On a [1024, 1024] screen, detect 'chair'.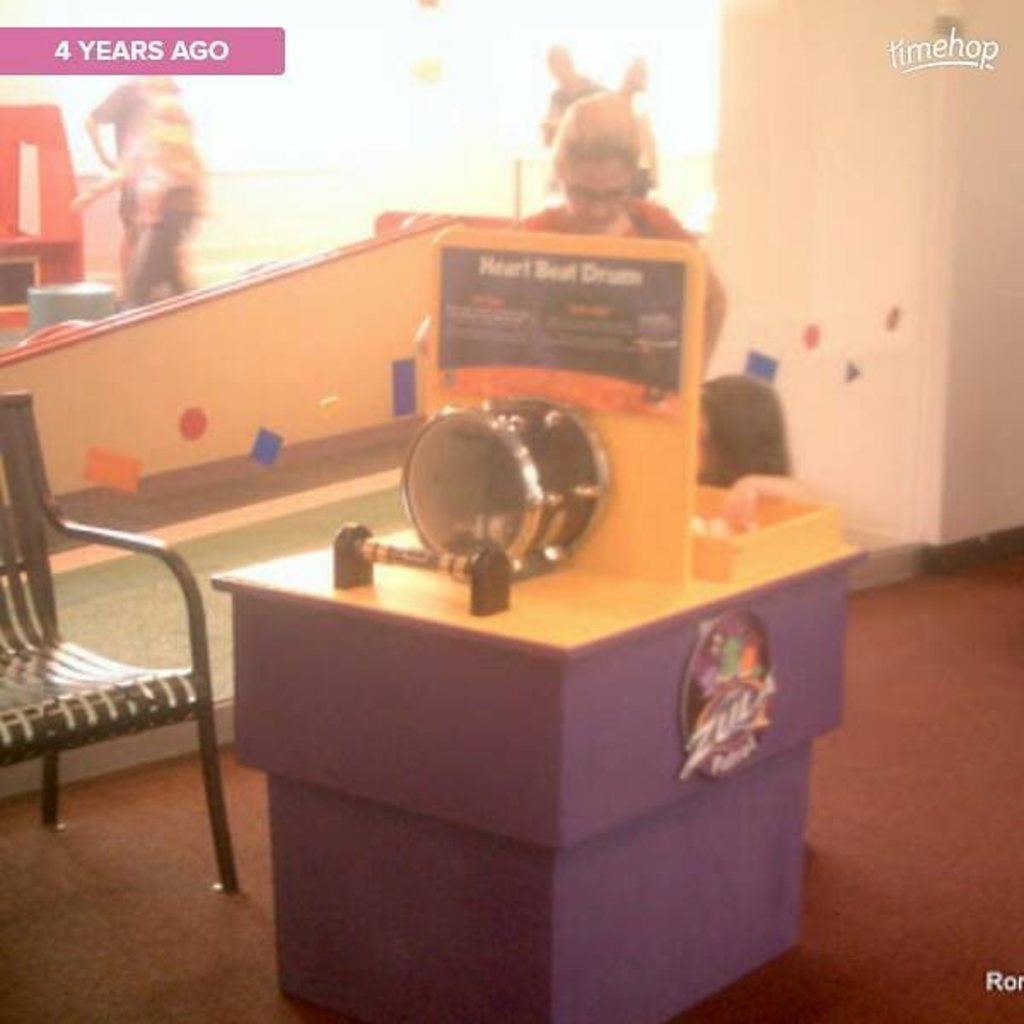
x1=12 y1=430 x2=256 y2=877.
